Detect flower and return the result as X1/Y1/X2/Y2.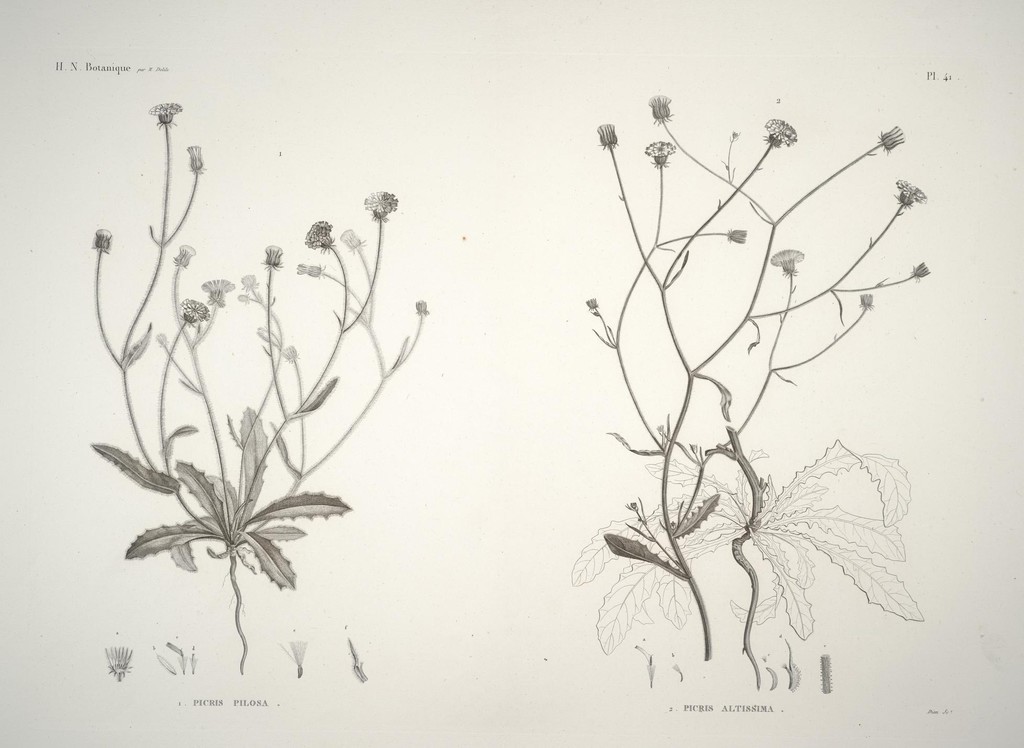
880/123/908/147.
